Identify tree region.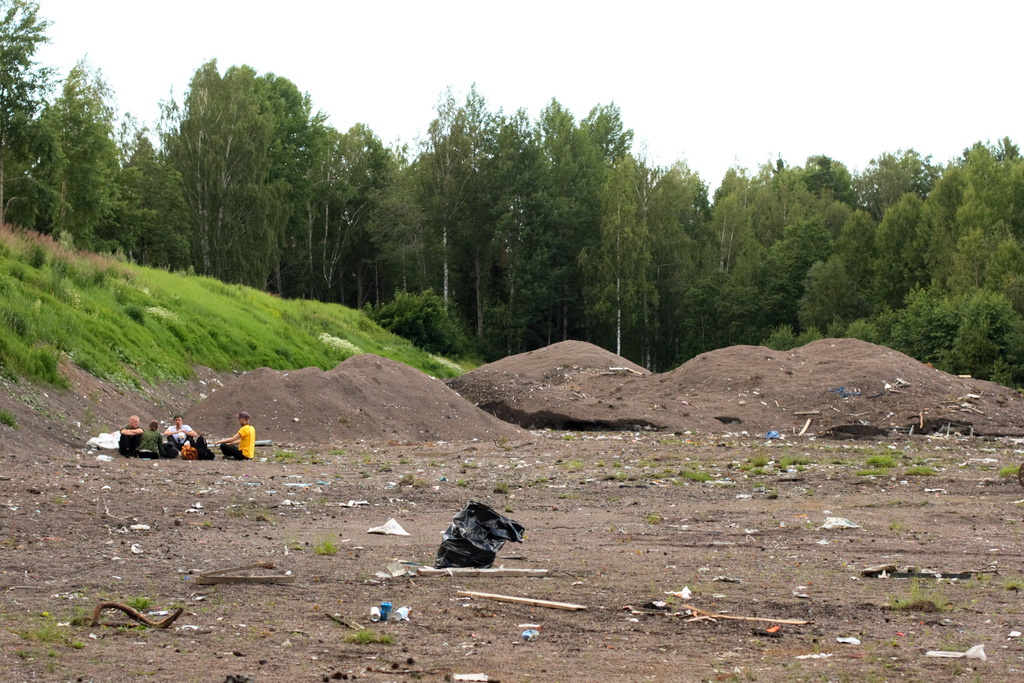
Region: locate(375, 153, 476, 333).
